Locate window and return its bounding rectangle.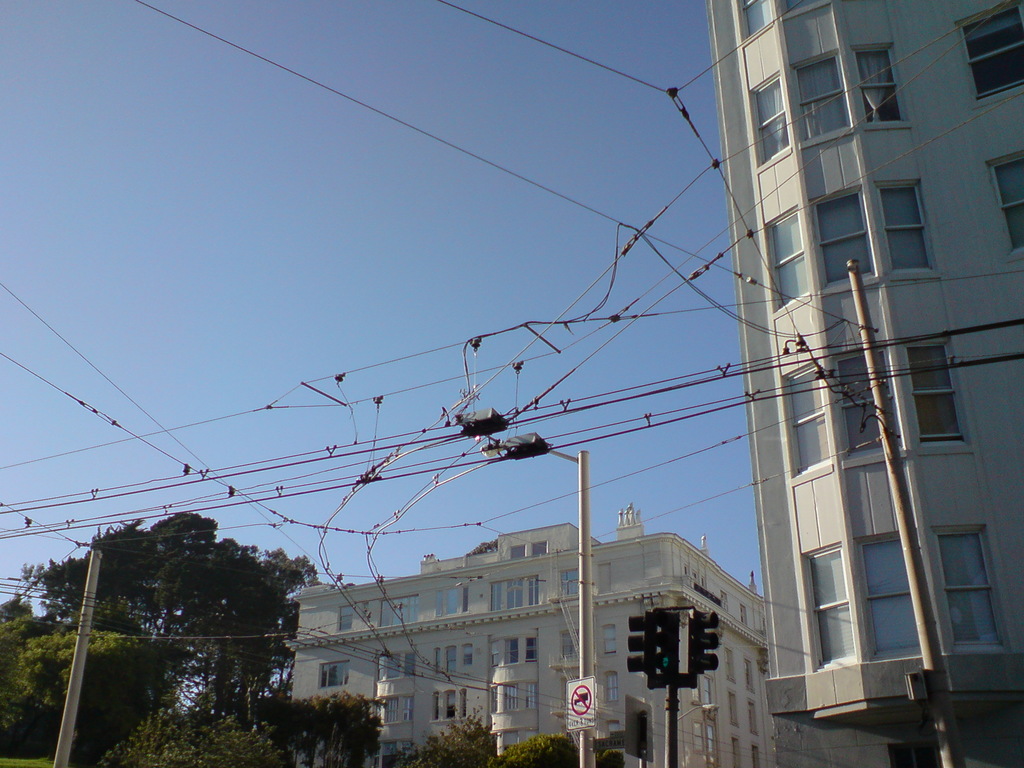
rect(692, 720, 705, 753).
